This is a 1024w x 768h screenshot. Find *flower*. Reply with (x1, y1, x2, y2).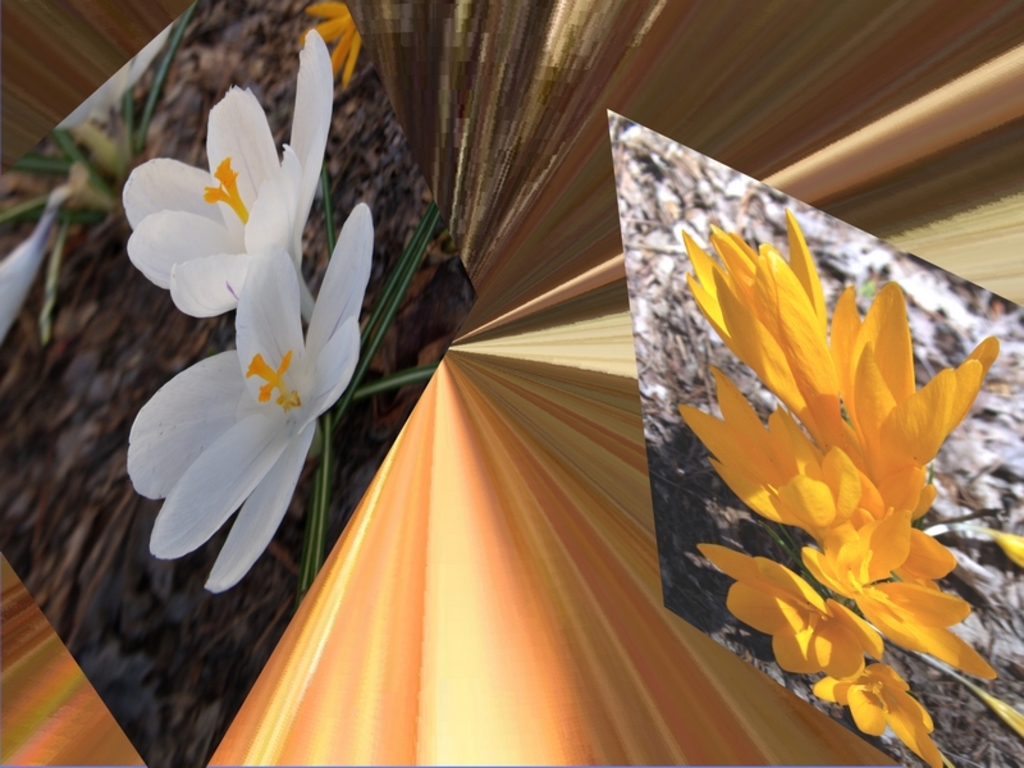
(808, 513, 1002, 684).
